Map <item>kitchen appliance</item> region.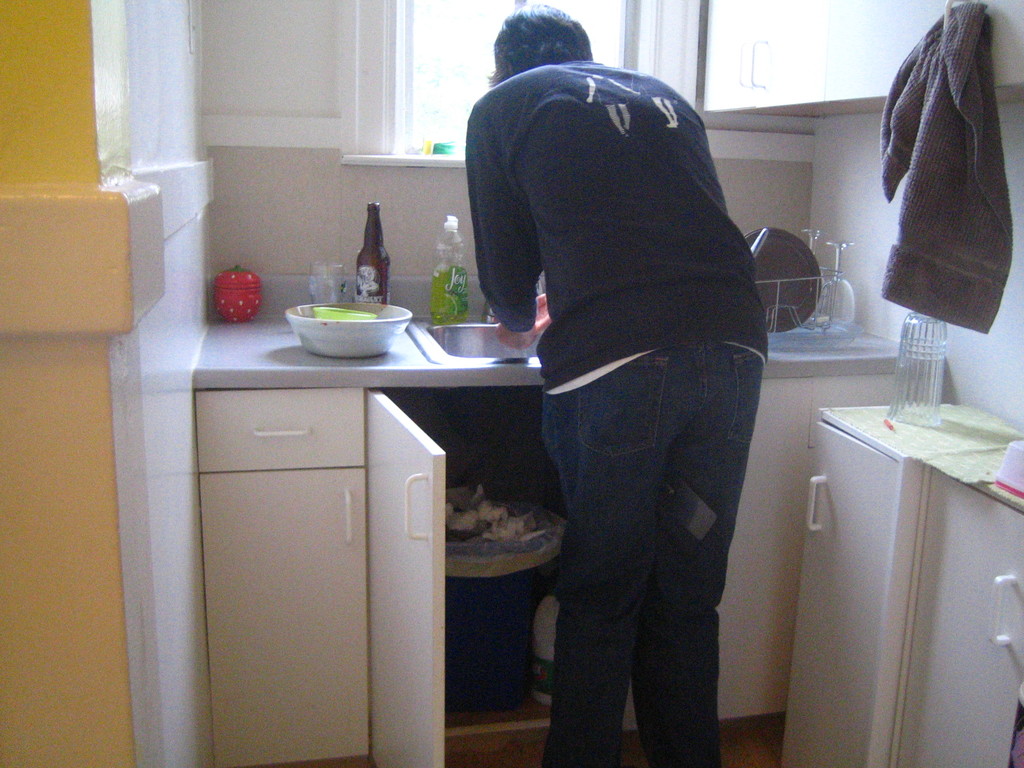
Mapped to x1=798, y1=223, x2=824, y2=270.
